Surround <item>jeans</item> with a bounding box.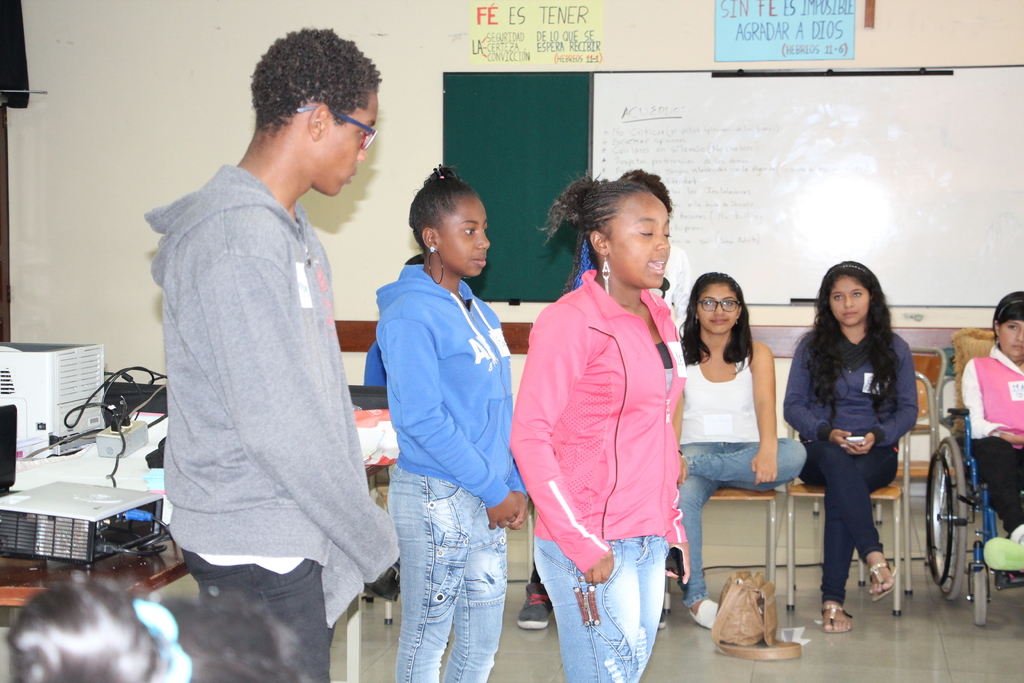
box=[387, 462, 507, 682].
